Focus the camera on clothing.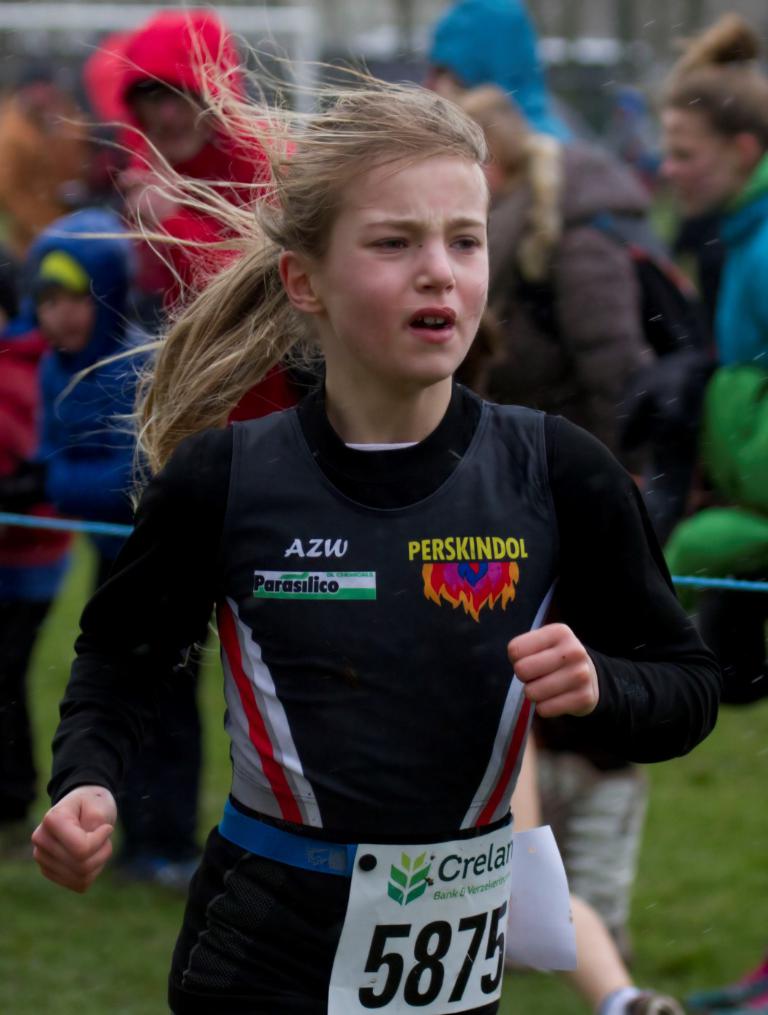
Focus region: select_region(49, 382, 720, 1014).
